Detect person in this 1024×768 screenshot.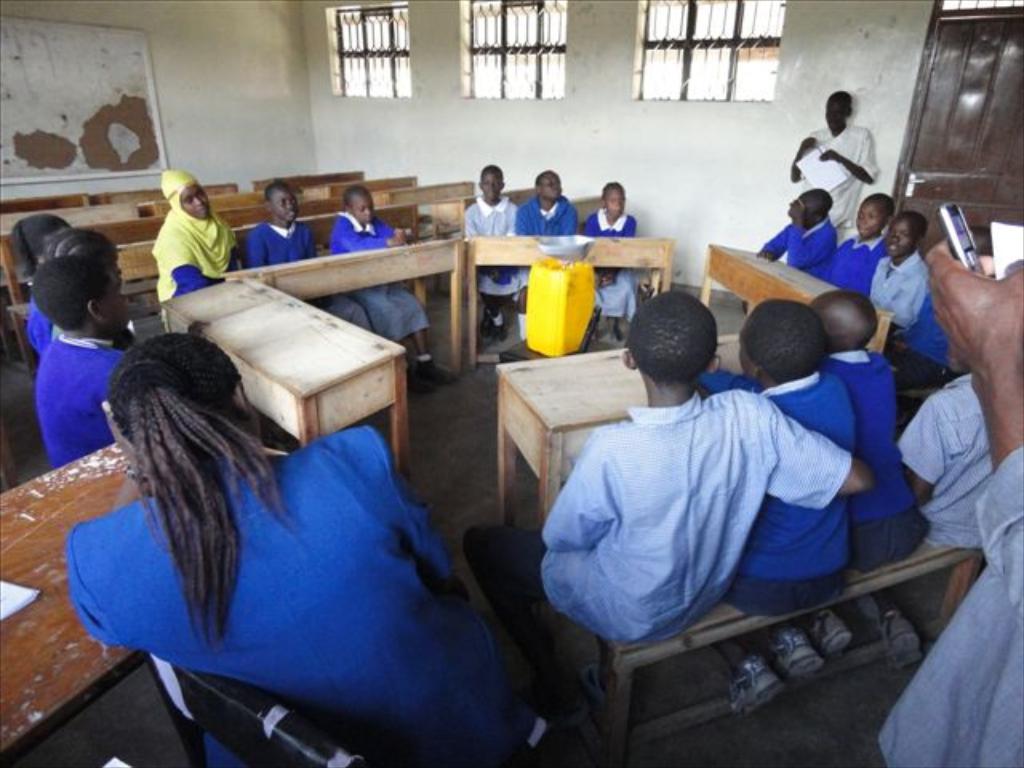
Detection: <box>470,168,518,338</box>.
